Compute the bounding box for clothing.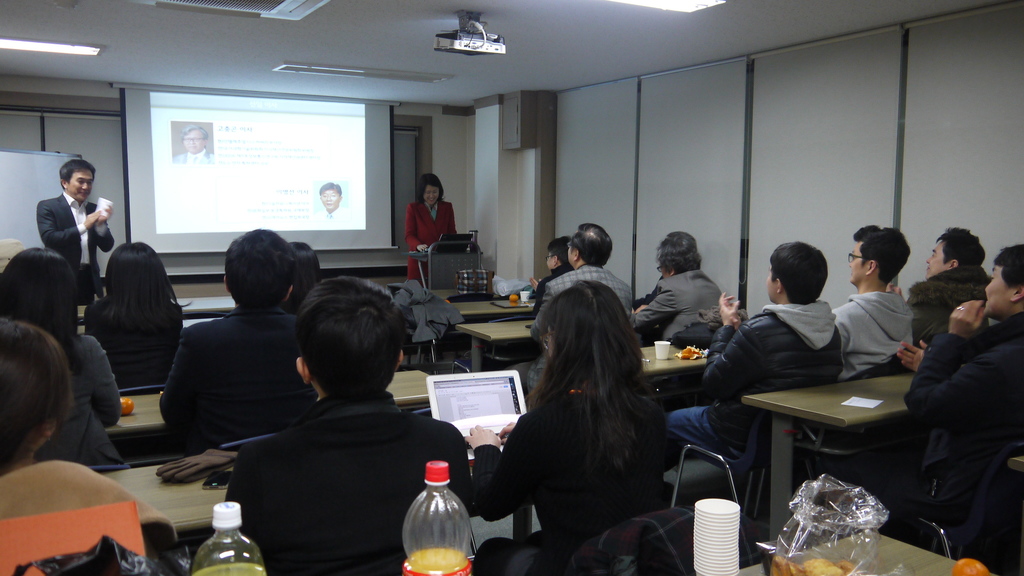
[x1=657, y1=304, x2=847, y2=453].
